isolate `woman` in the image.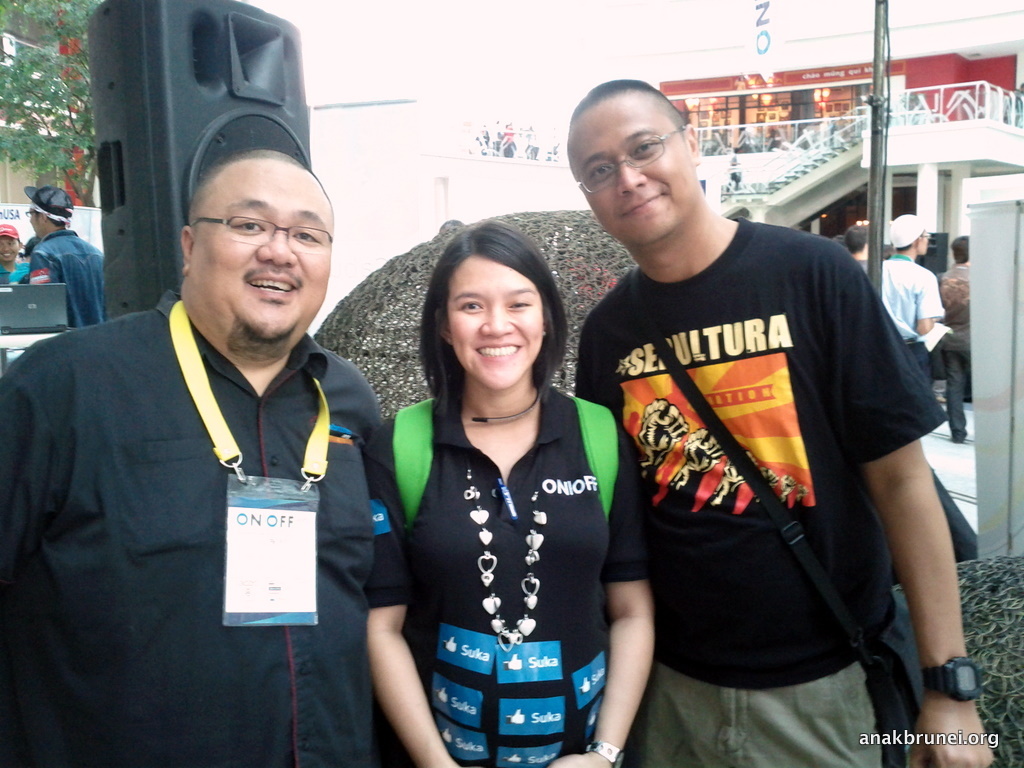
Isolated region: bbox=(367, 216, 634, 767).
